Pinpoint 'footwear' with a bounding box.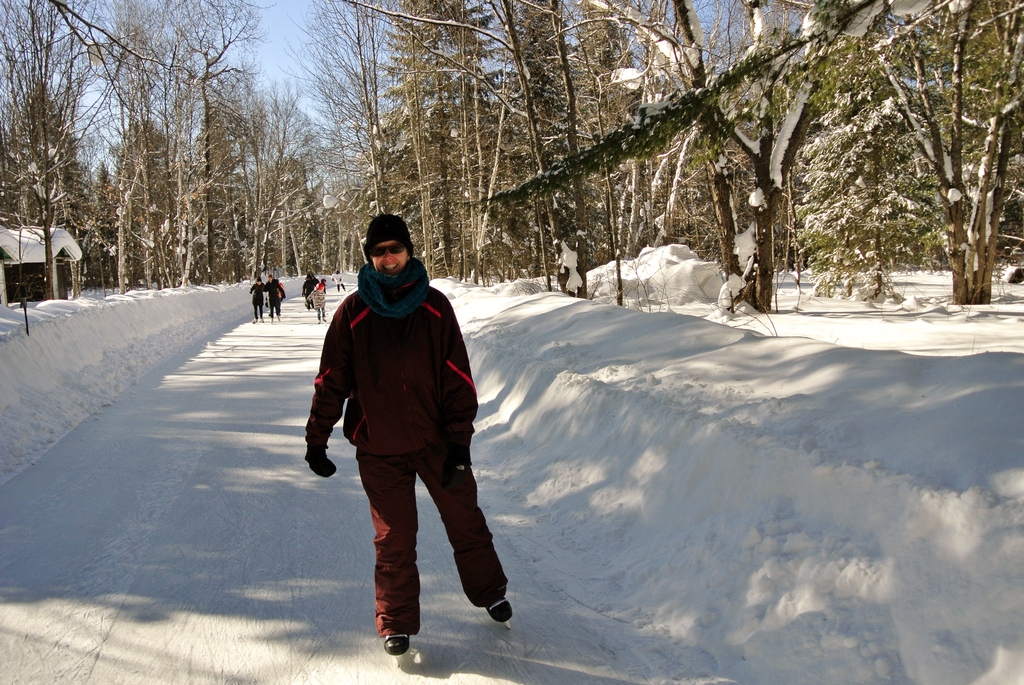
pyautogui.locateOnScreen(486, 599, 510, 631).
